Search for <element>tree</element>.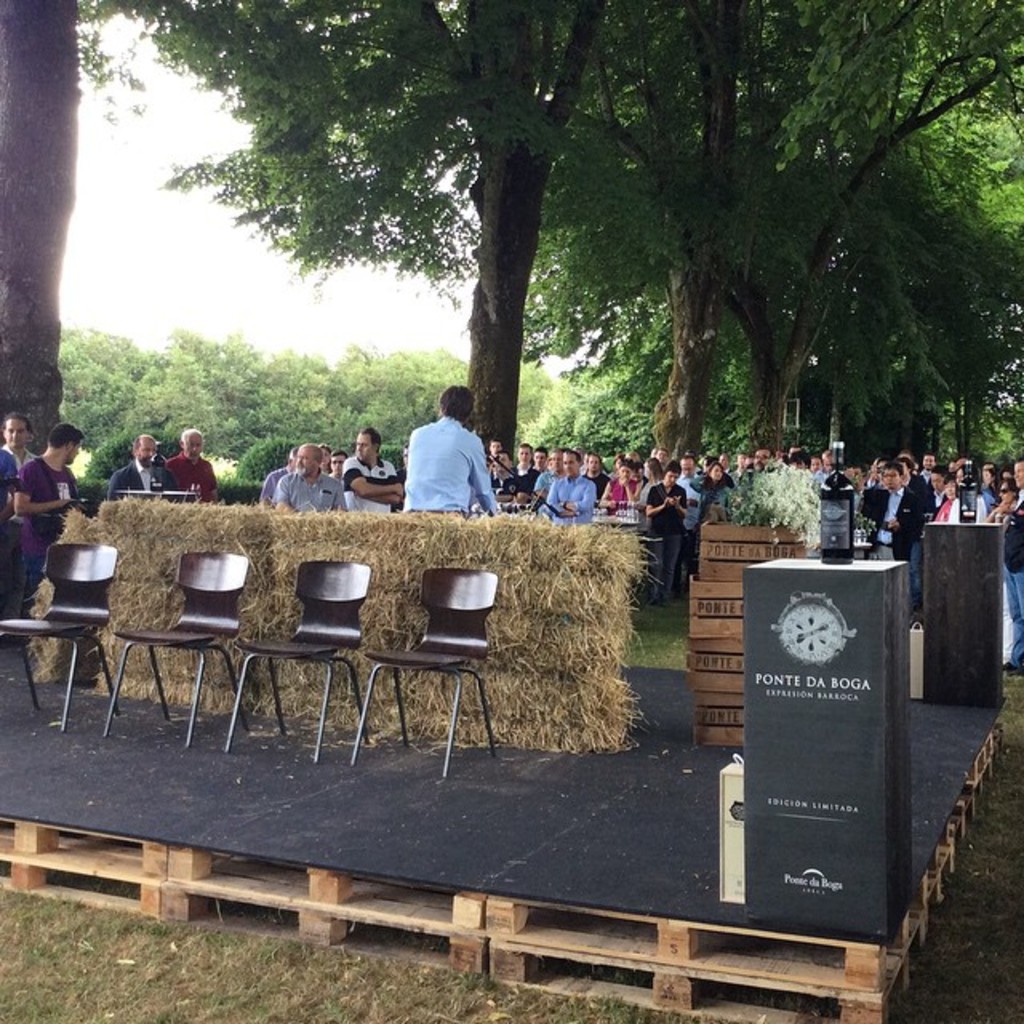
Found at rect(0, 0, 99, 430).
